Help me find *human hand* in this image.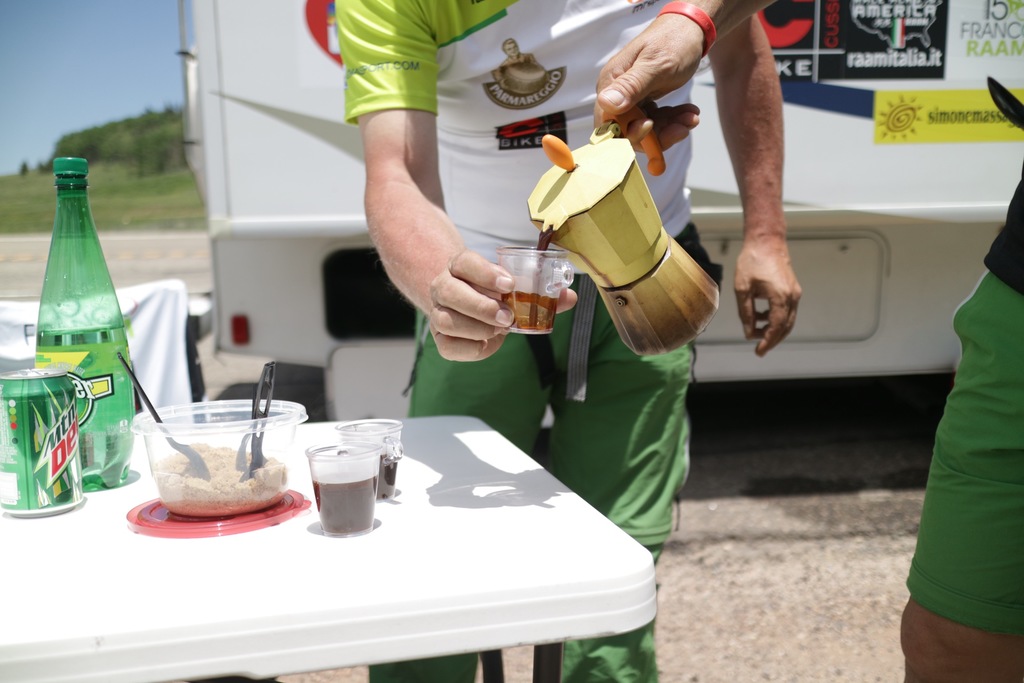
Found it: x1=422 y1=248 x2=581 y2=368.
